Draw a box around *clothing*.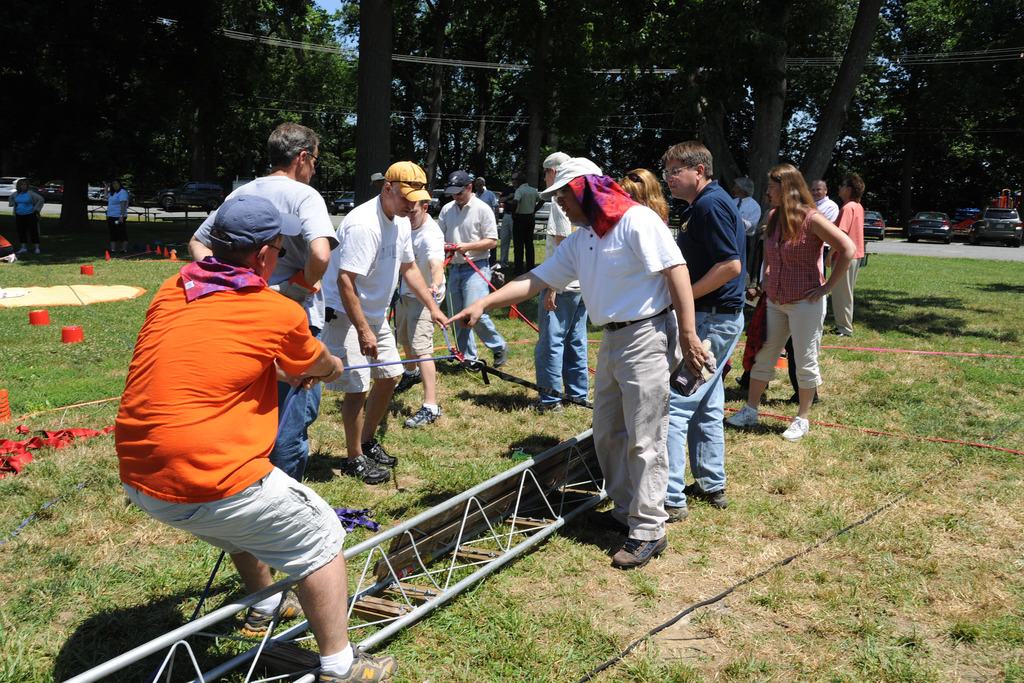
bbox(996, 194, 1014, 210).
